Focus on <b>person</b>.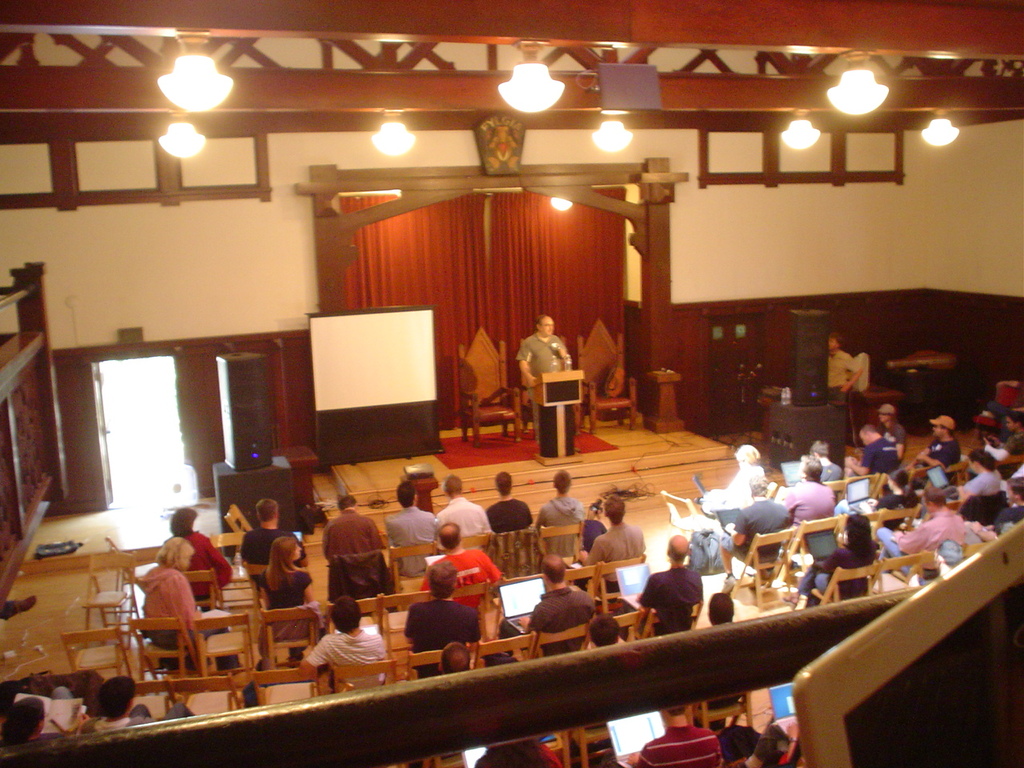
Focused at box=[241, 496, 307, 590].
